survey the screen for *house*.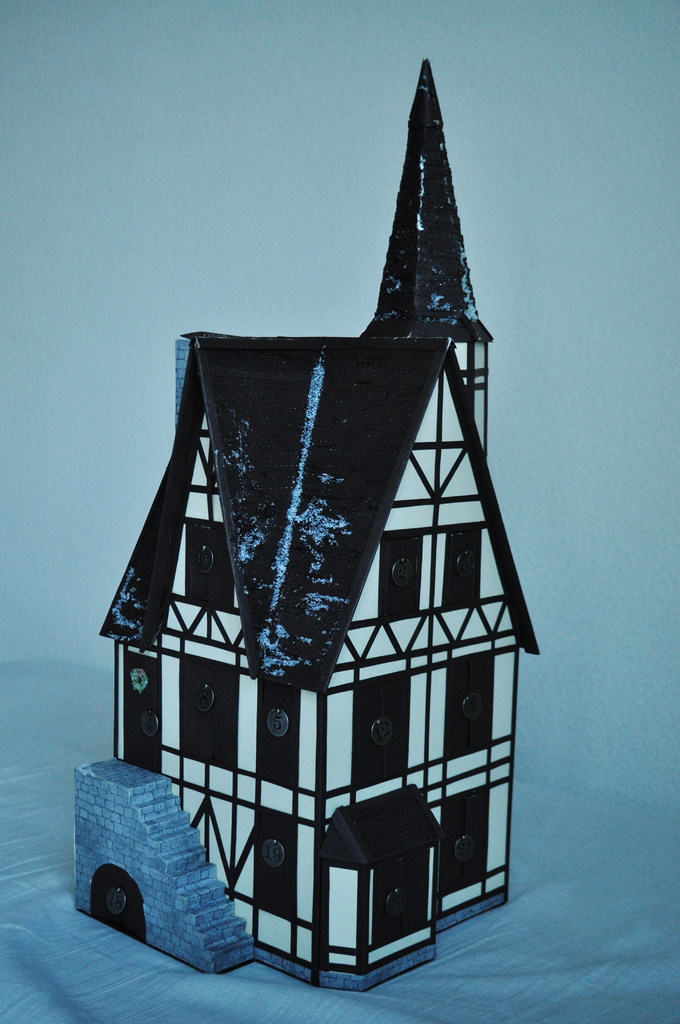
Survey found: select_region(56, 12, 608, 972).
